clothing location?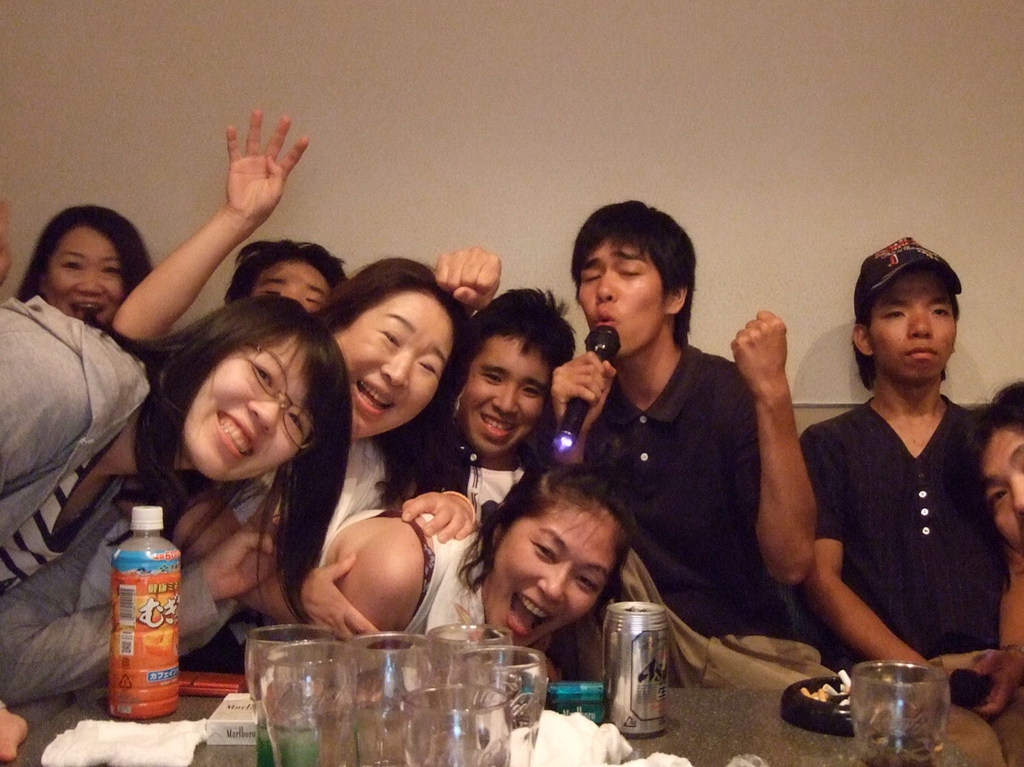
select_region(0, 286, 257, 718)
